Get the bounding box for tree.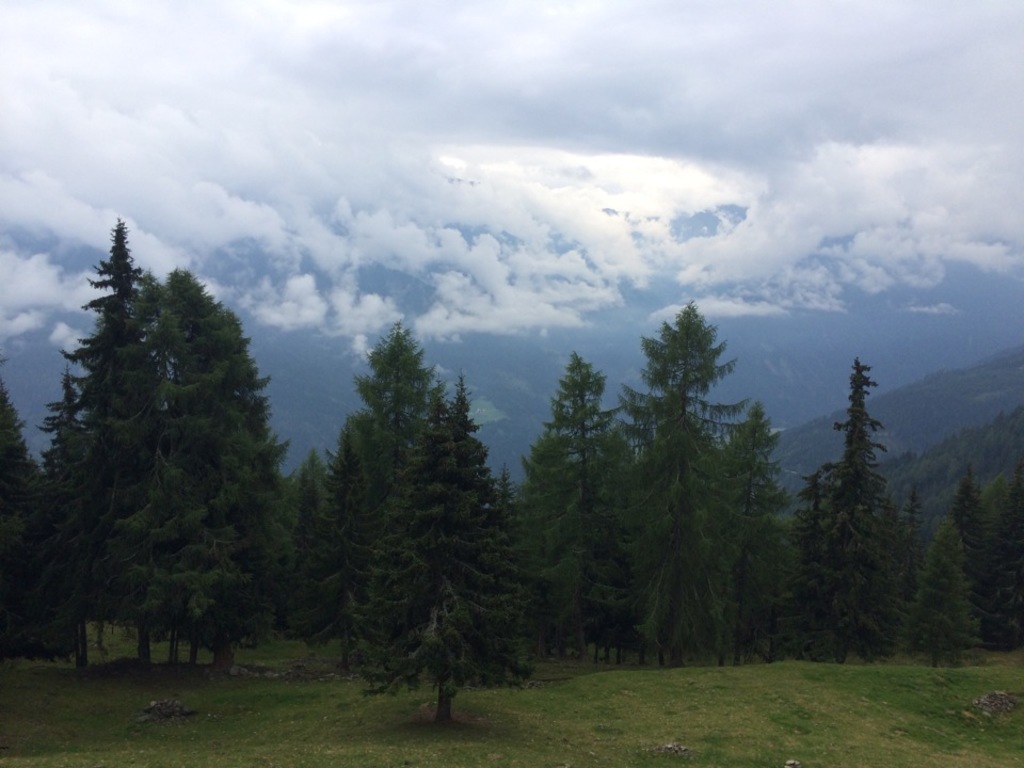
box(917, 512, 981, 668).
